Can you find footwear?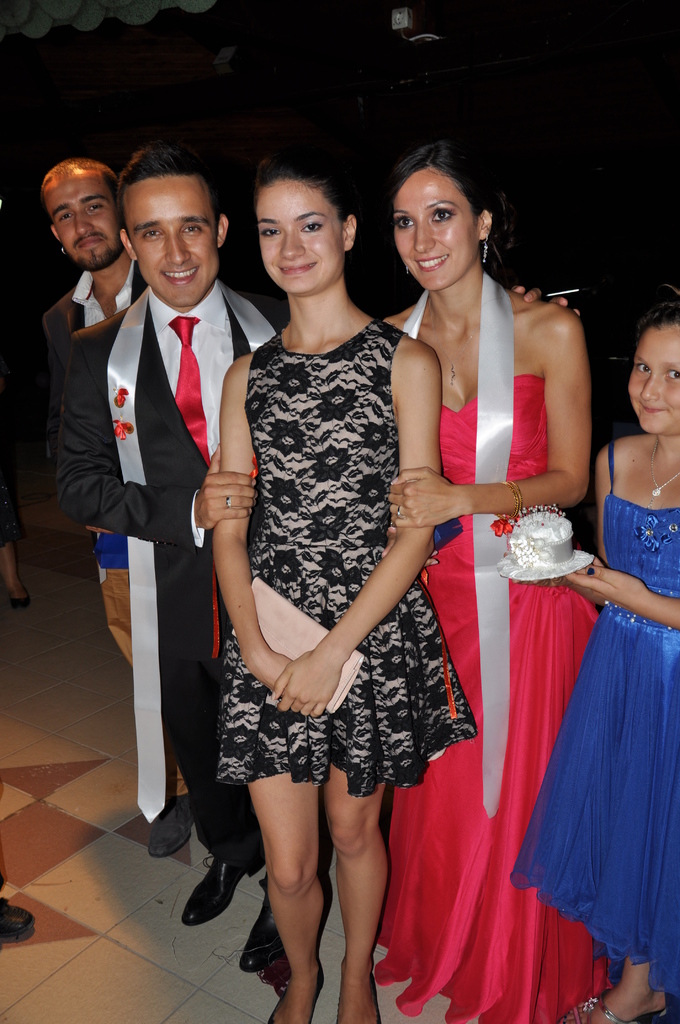
Yes, bounding box: 148:774:195:856.
